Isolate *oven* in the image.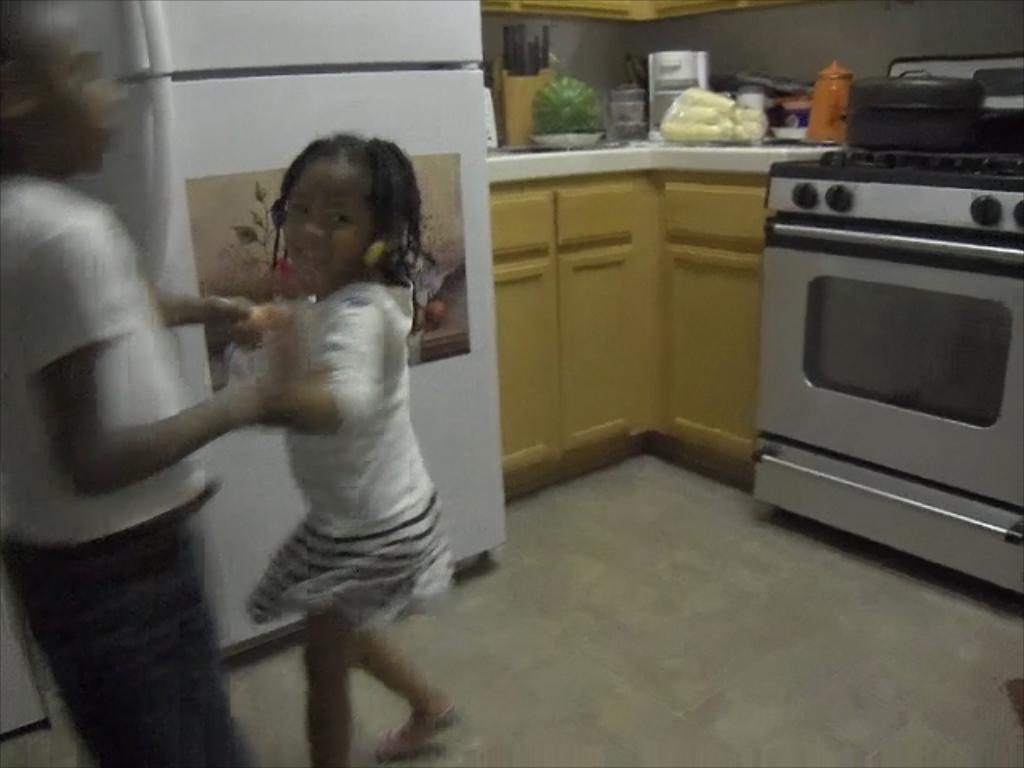
Isolated region: Rect(757, 221, 1022, 510).
